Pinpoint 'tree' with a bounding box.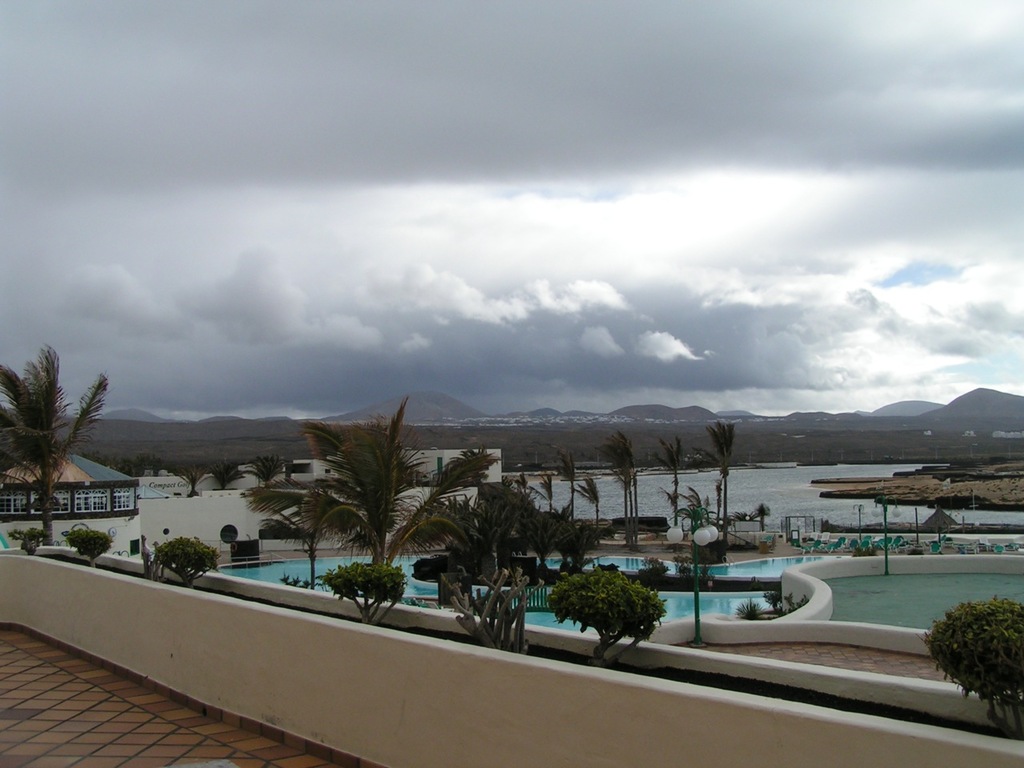
box(0, 343, 110, 549).
